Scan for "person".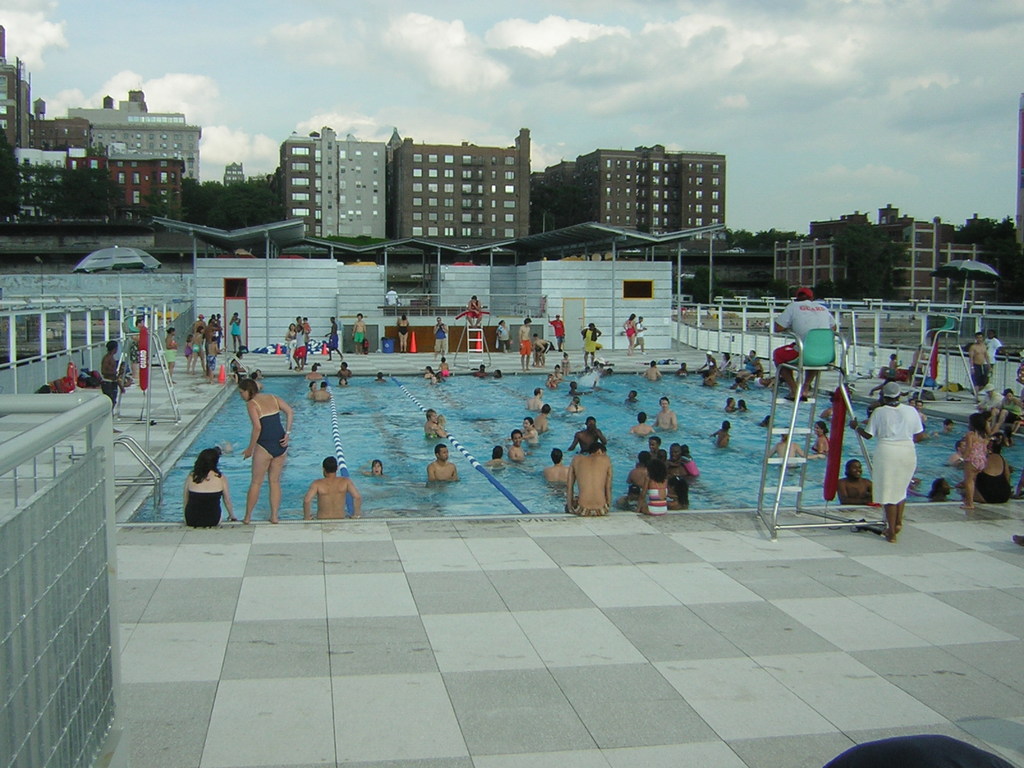
Scan result: <box>364,458,385,477</box>.
